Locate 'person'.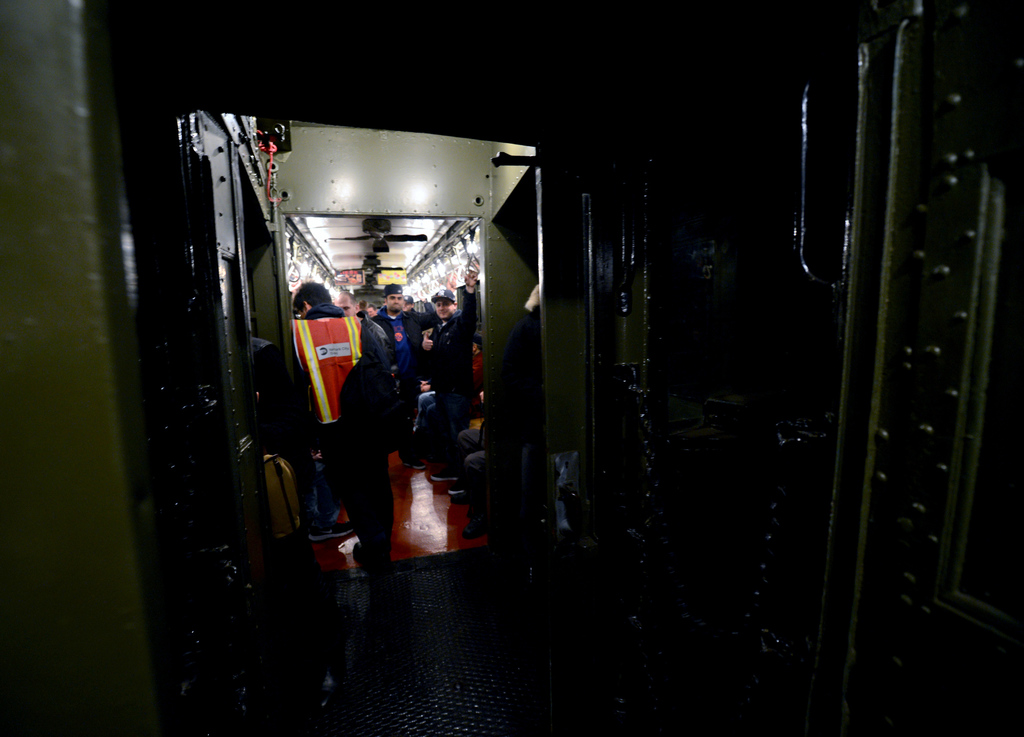
Bounding box: pyautogui.locateOnScreen(333, 288, 392, 360).
